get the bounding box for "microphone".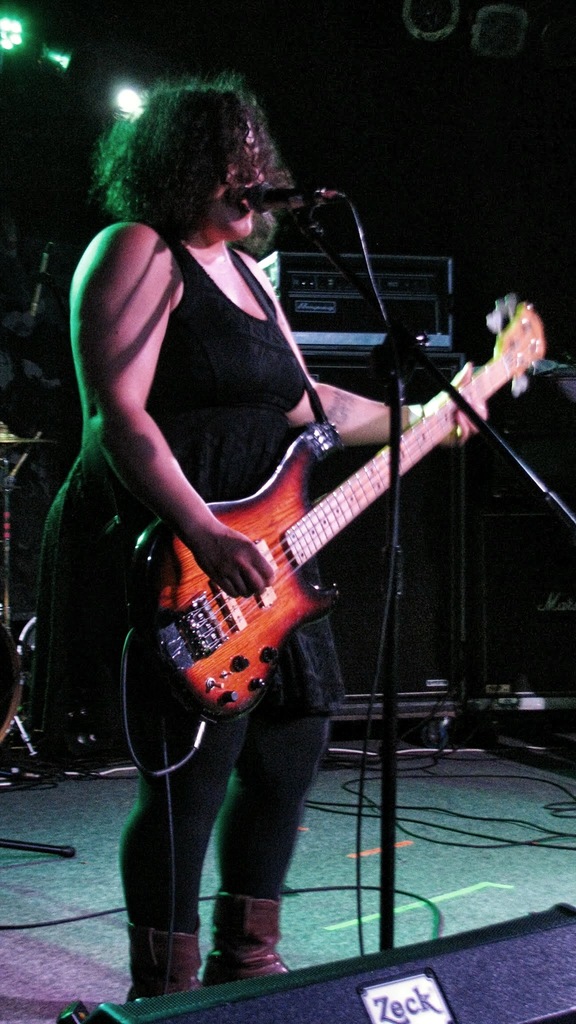
[15,239,53,344].
